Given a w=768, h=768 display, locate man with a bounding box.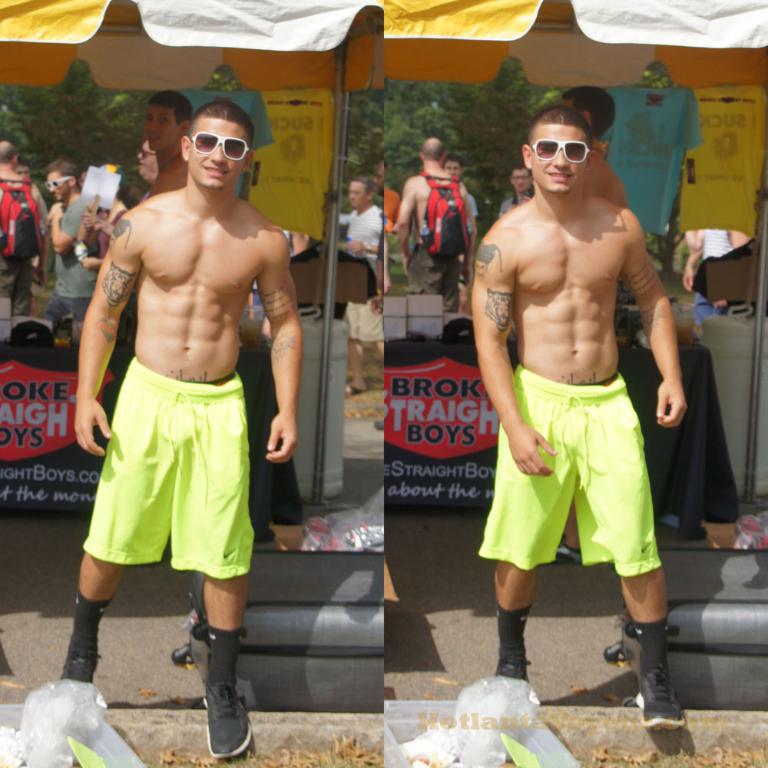
Located: bbox=(45, 157, 103, 350).
